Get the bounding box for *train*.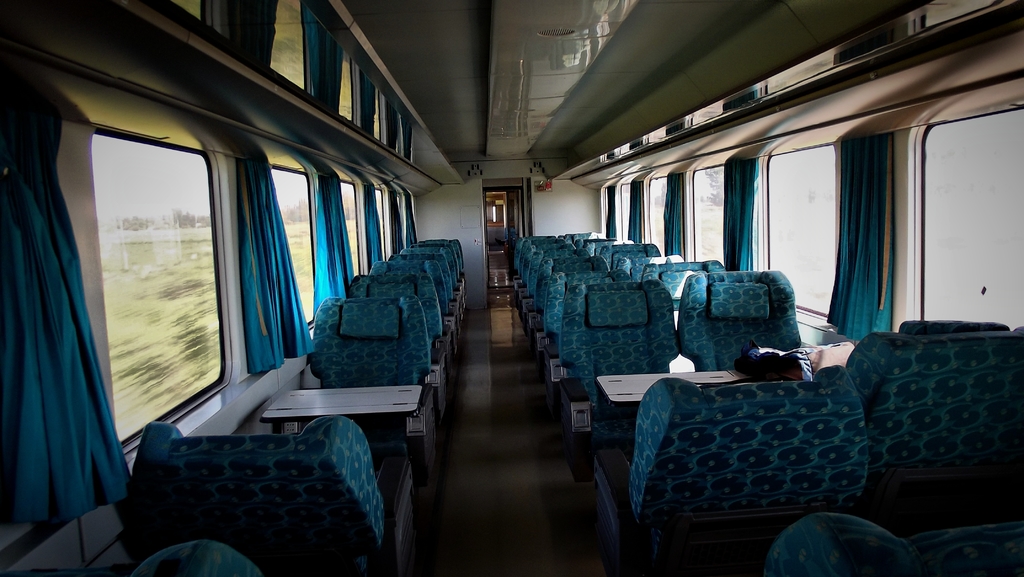
crop(0, 0, 1023, 576).
